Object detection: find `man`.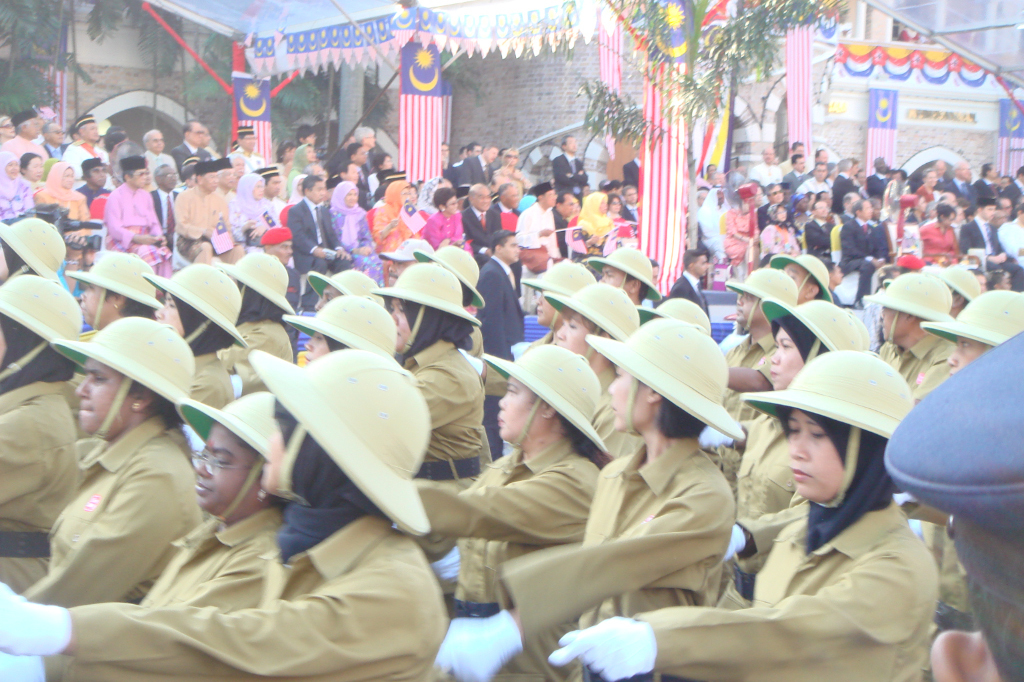
left=74, top=156, right=112, bottom=212.
